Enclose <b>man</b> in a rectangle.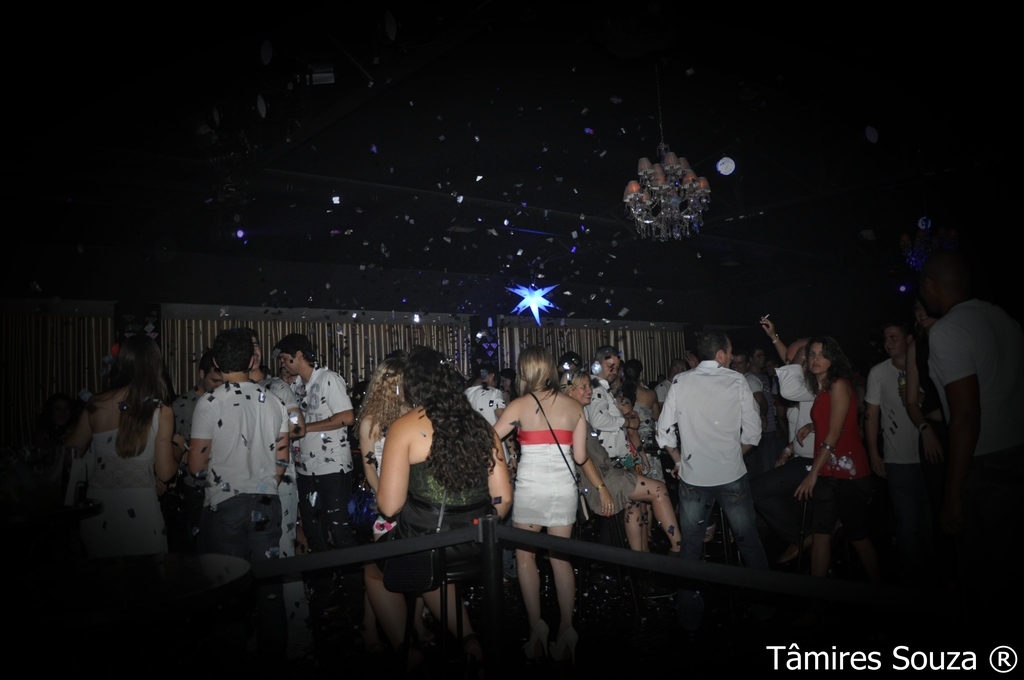
(769, 334, 820, 523).
